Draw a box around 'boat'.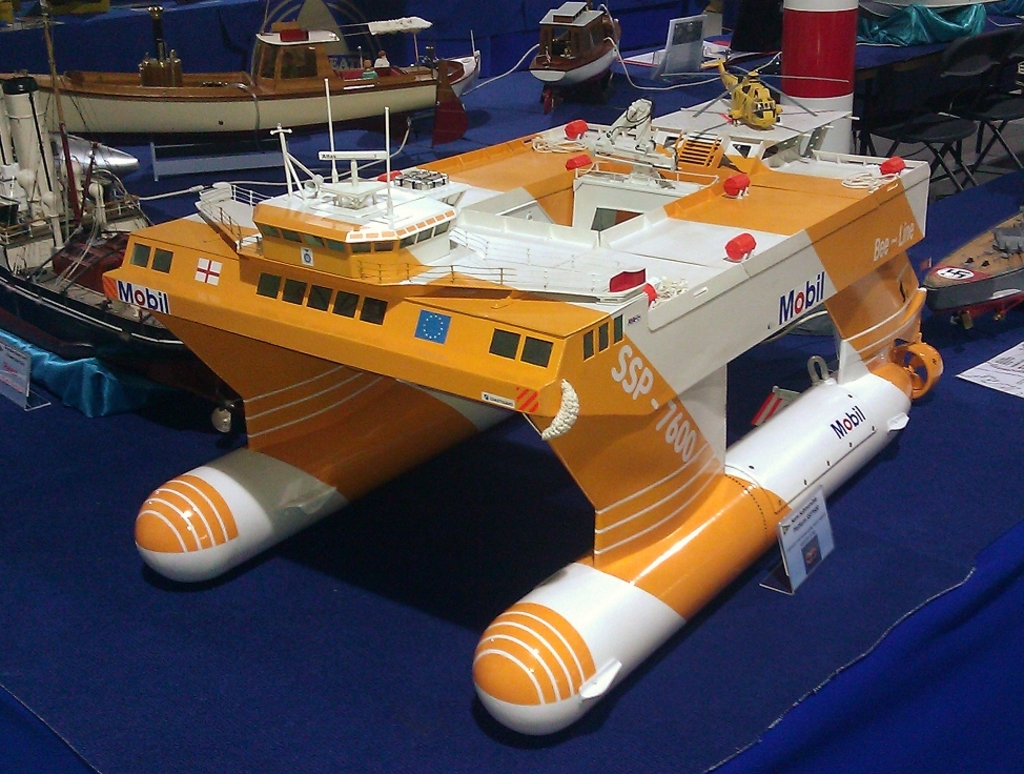
<box>922,209,1023,325</box>.
